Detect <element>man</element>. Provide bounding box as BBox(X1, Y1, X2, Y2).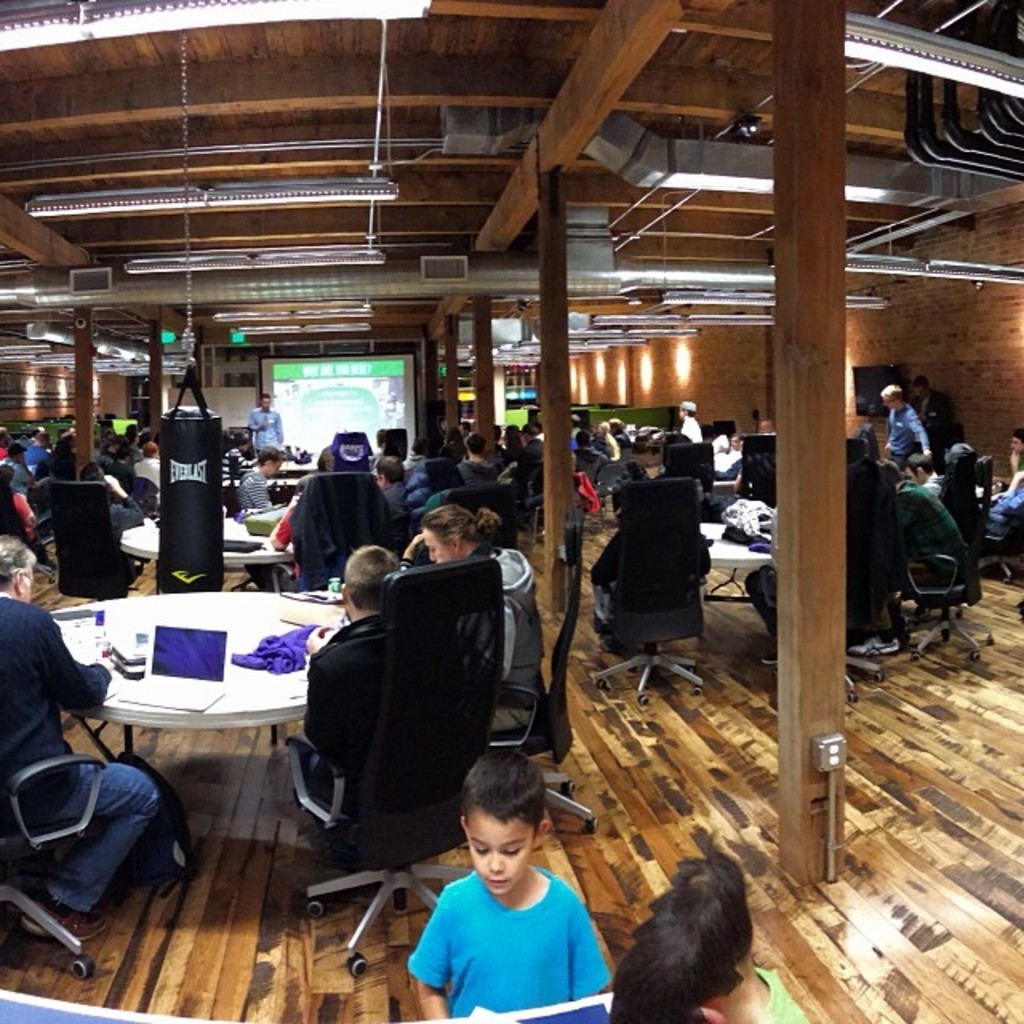
BBox(22, 426, 54, 466).
